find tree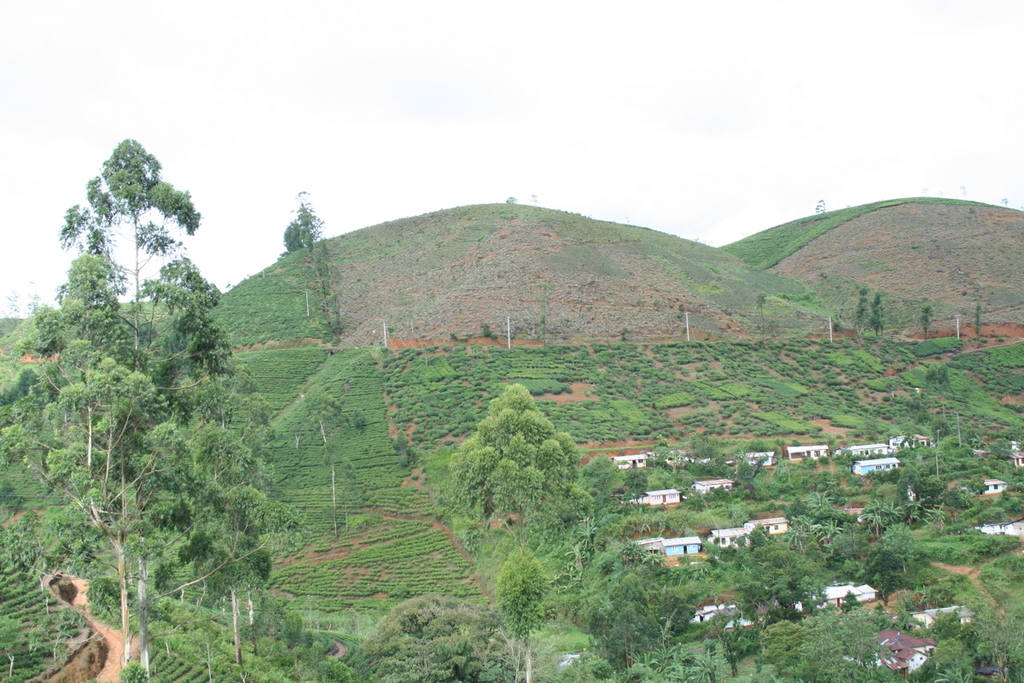
locate(23, 104, 265, 637)
